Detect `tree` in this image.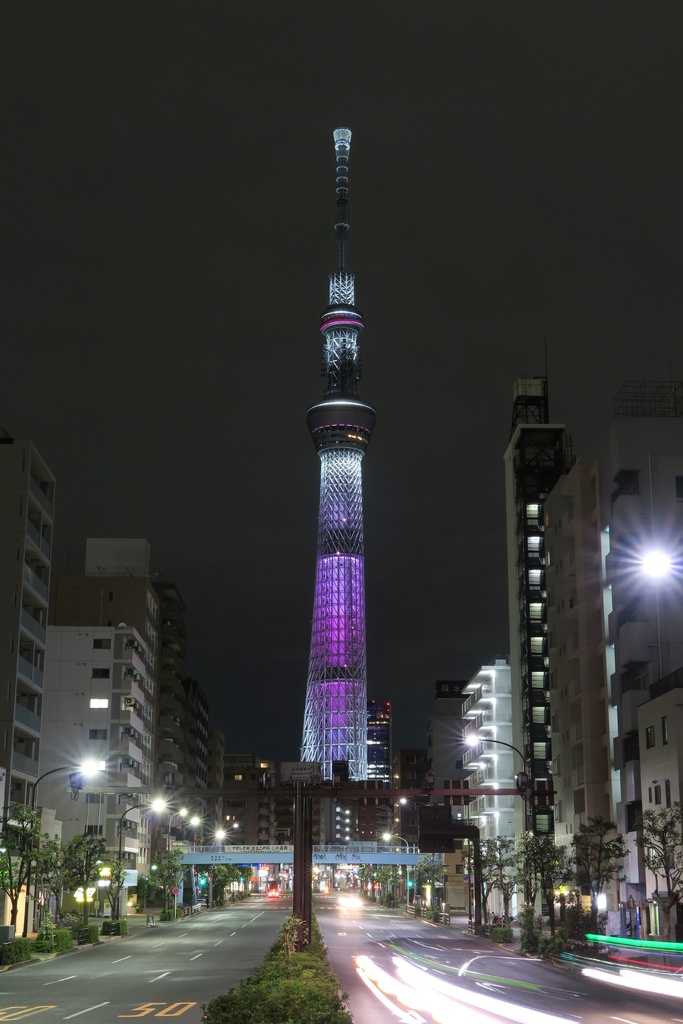
Detection: bbox=(146, 848, 188, 920).
